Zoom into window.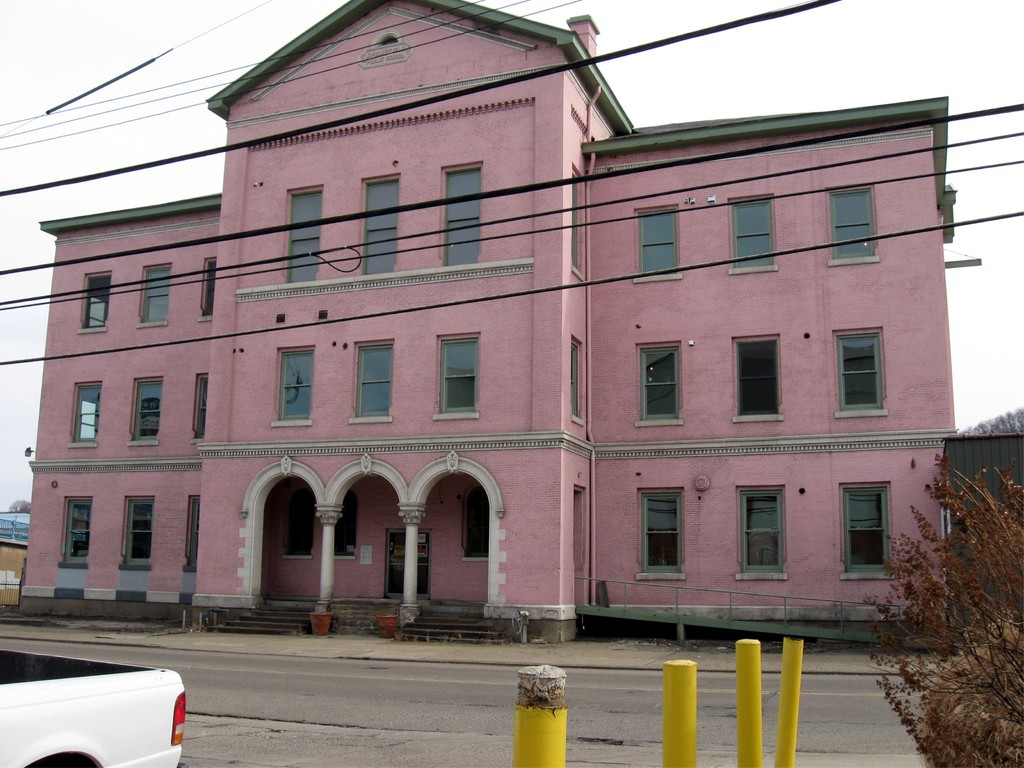
Zoom target: select_region(365, 180, 402, 274).
